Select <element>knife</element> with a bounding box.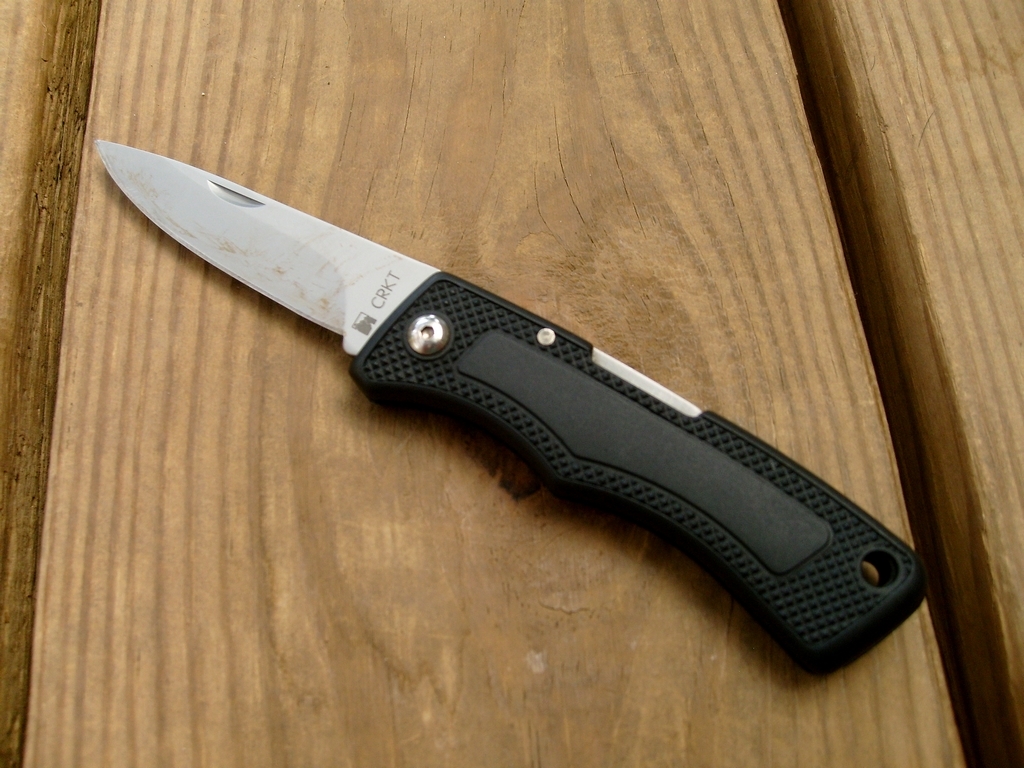
(94, 136, 930, 681).
